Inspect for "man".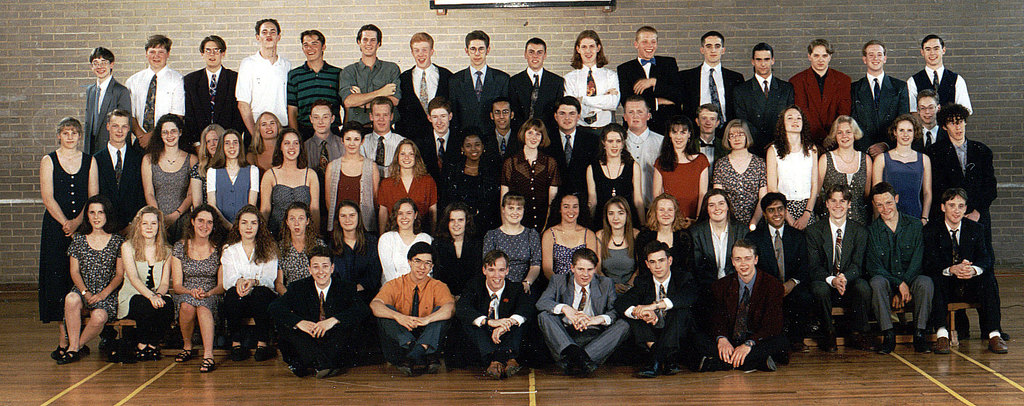
Inspection: (265, 244, 360, 378).
